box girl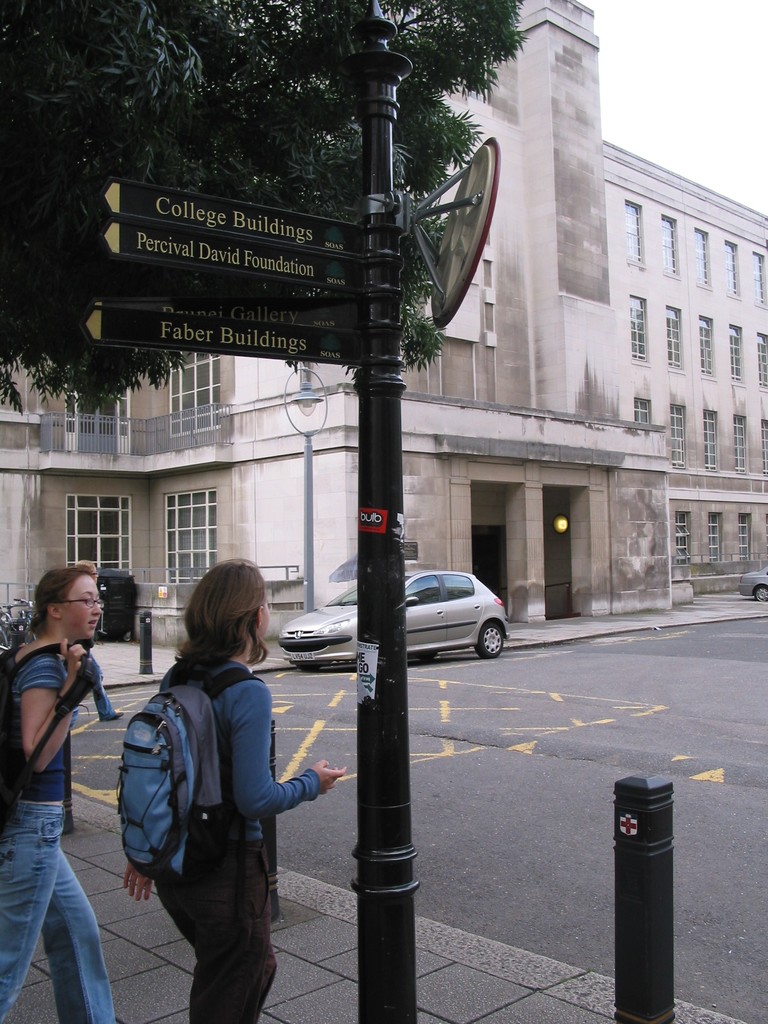
x1=2 y1=561 x2=120 y2=1023
